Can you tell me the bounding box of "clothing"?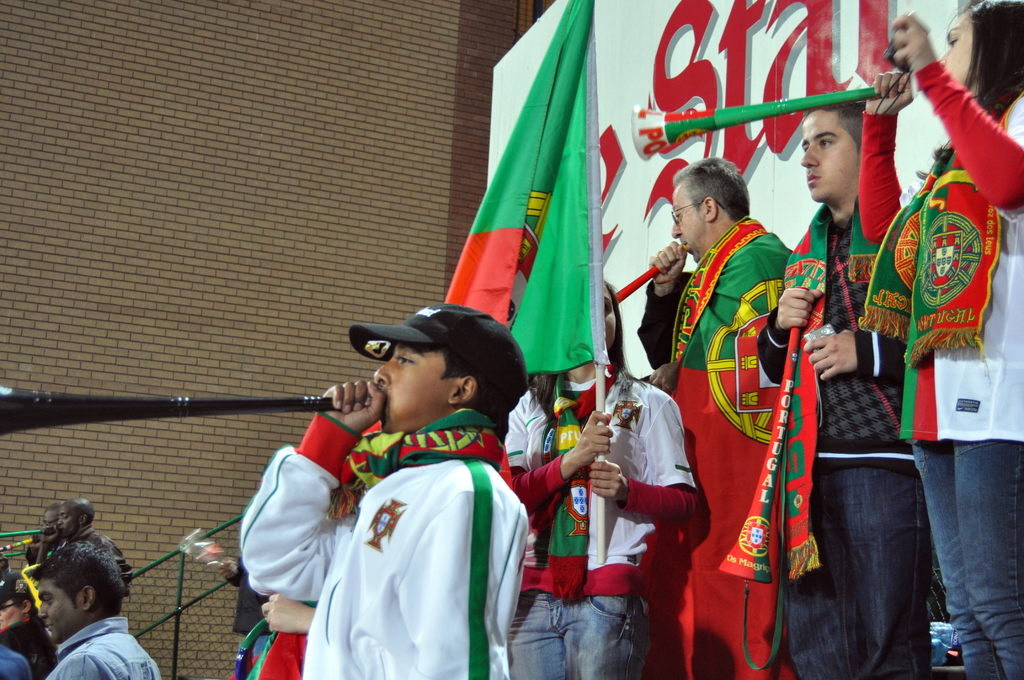
select_region(228, 595, 323, 679).
